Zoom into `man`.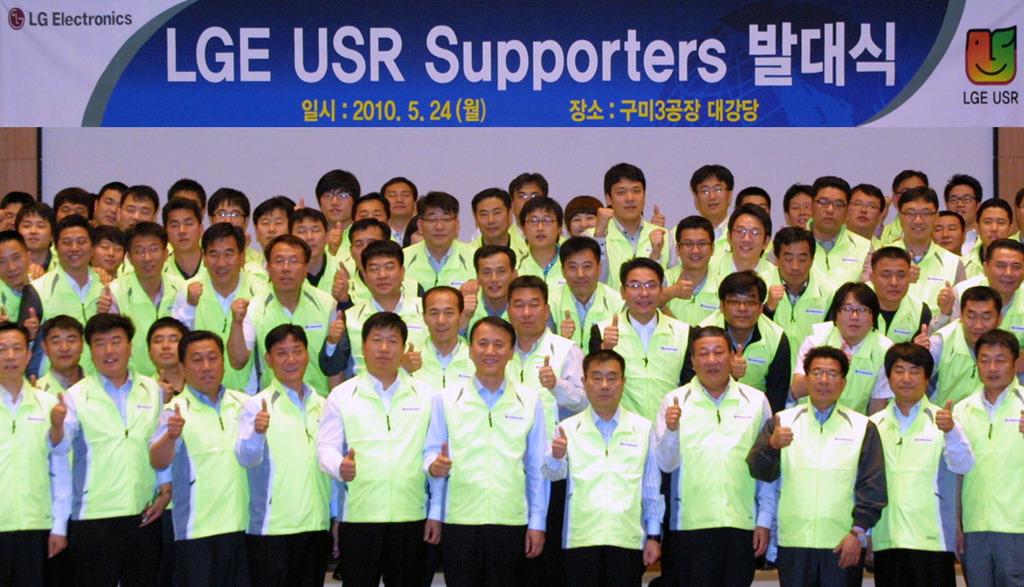
Zoom target: crop(660, 302, 781, 586).
